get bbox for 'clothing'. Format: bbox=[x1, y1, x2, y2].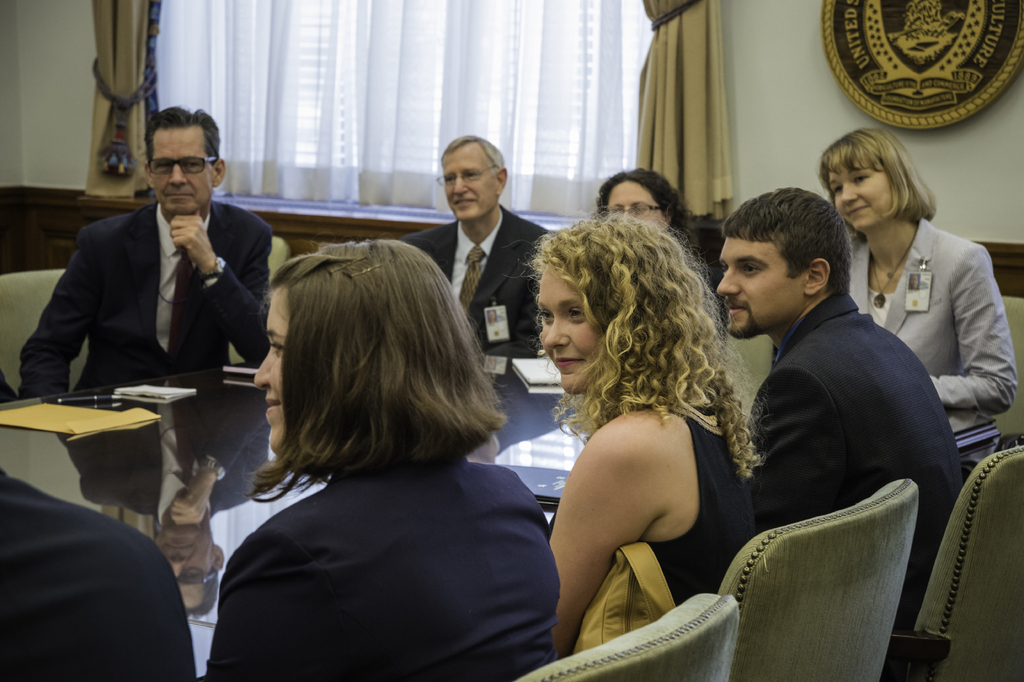
bbox=[0, 472, 201, 681].
